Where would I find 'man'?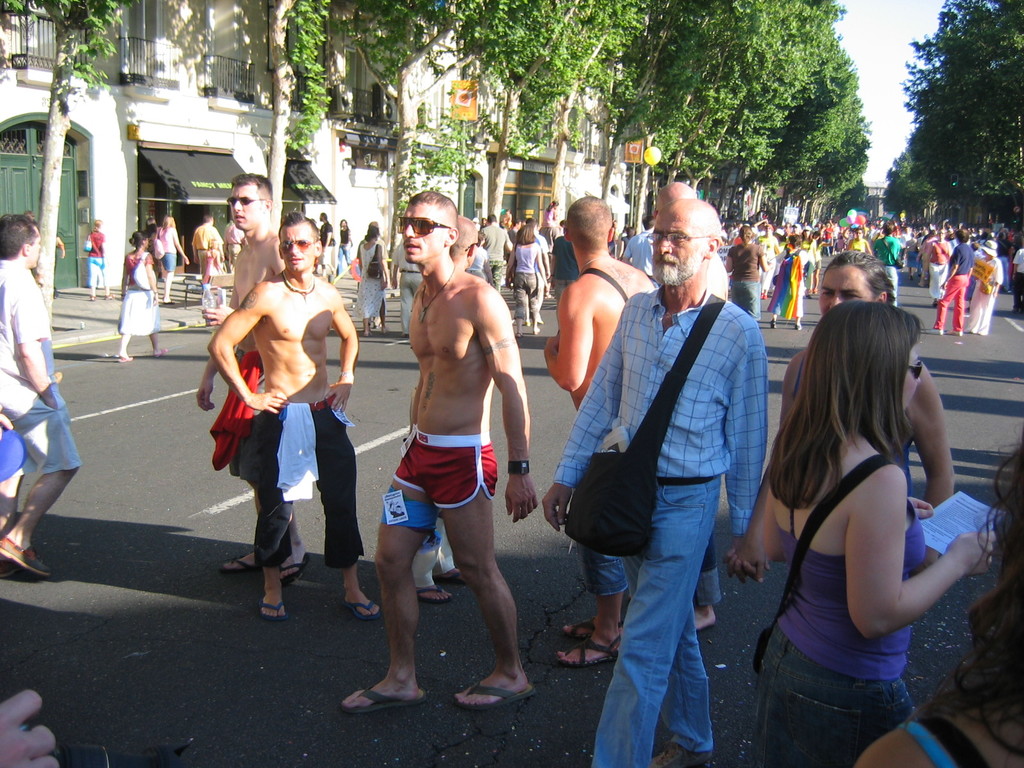
At box=[208, 211, 382, 625].
